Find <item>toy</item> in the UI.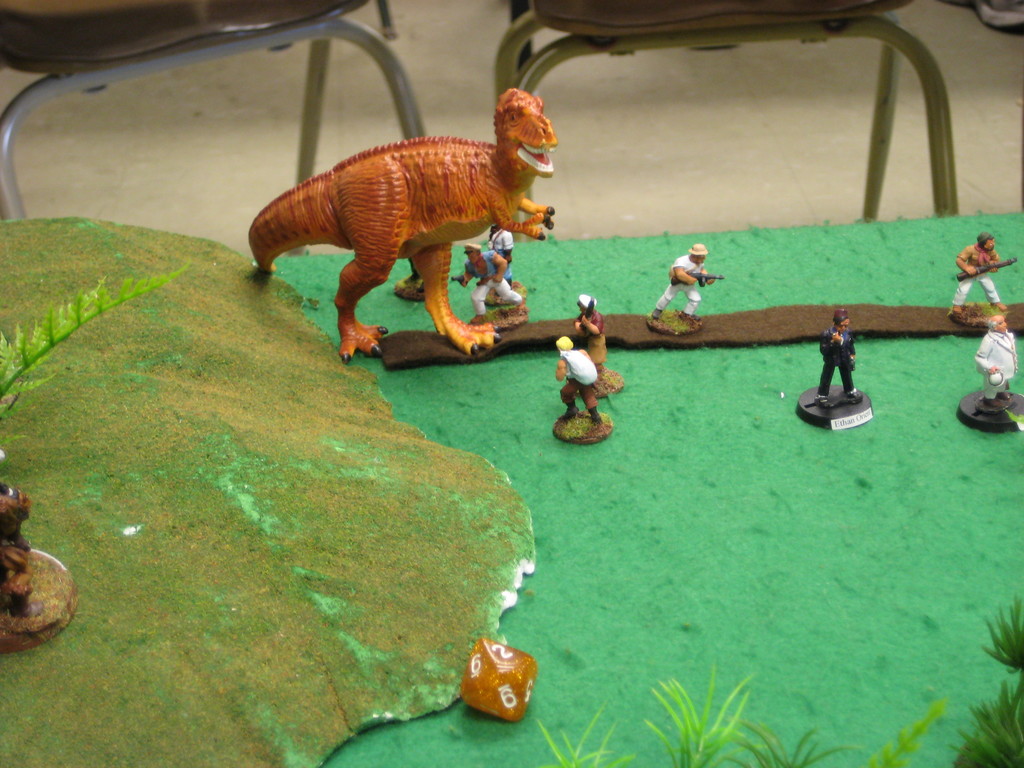
UI element at 250, 89, 557, 358.
